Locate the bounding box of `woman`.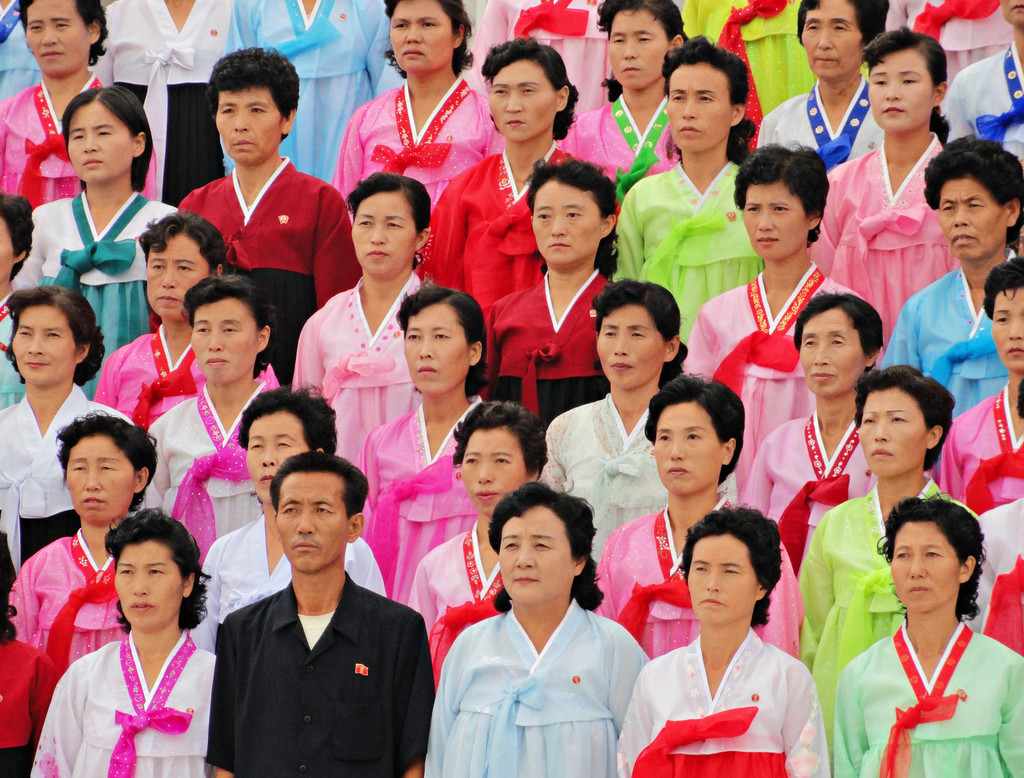
Bounding box: 428, 483, 645, 777.
